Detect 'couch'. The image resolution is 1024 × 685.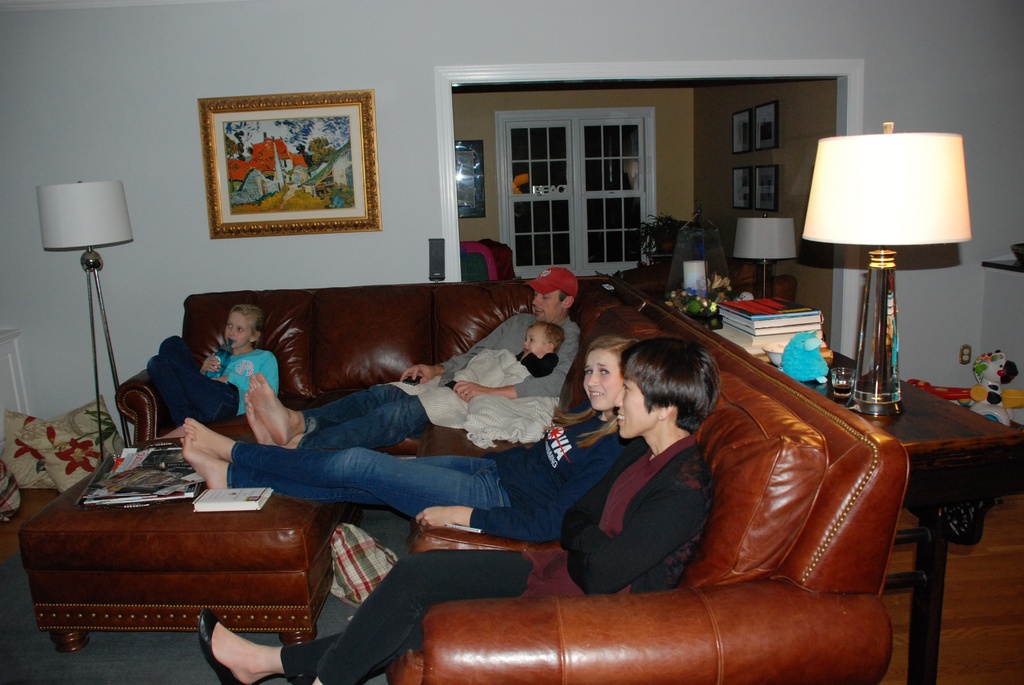
{"left": 66, "top": 265, "right": 929, "bottom": 659}.
